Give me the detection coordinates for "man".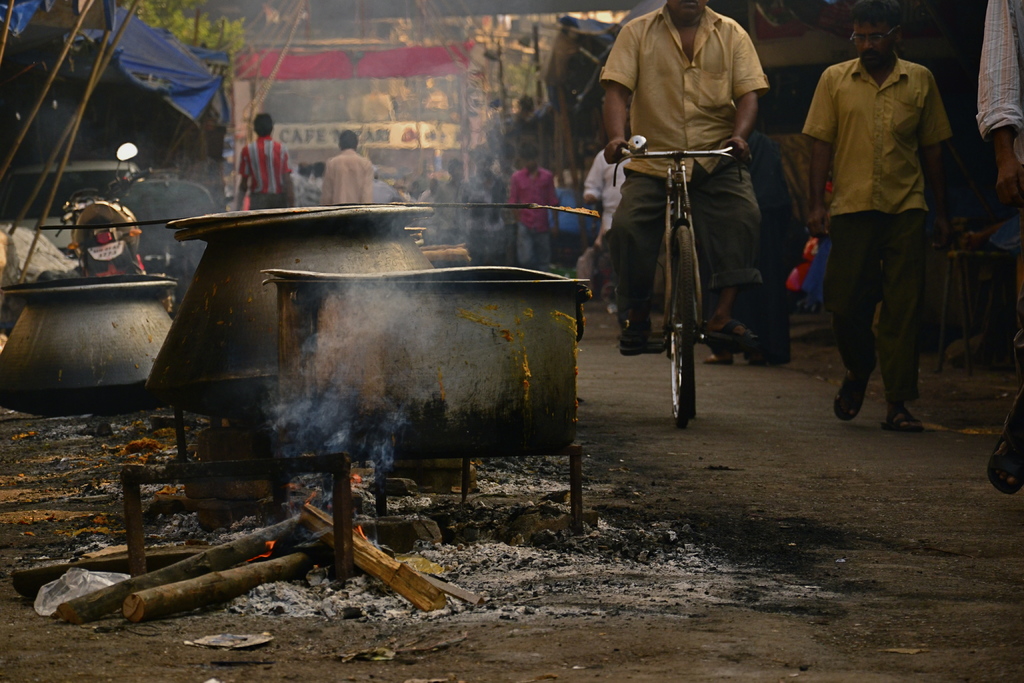
<bbox>509, 145, 560, 267</bbox>.
